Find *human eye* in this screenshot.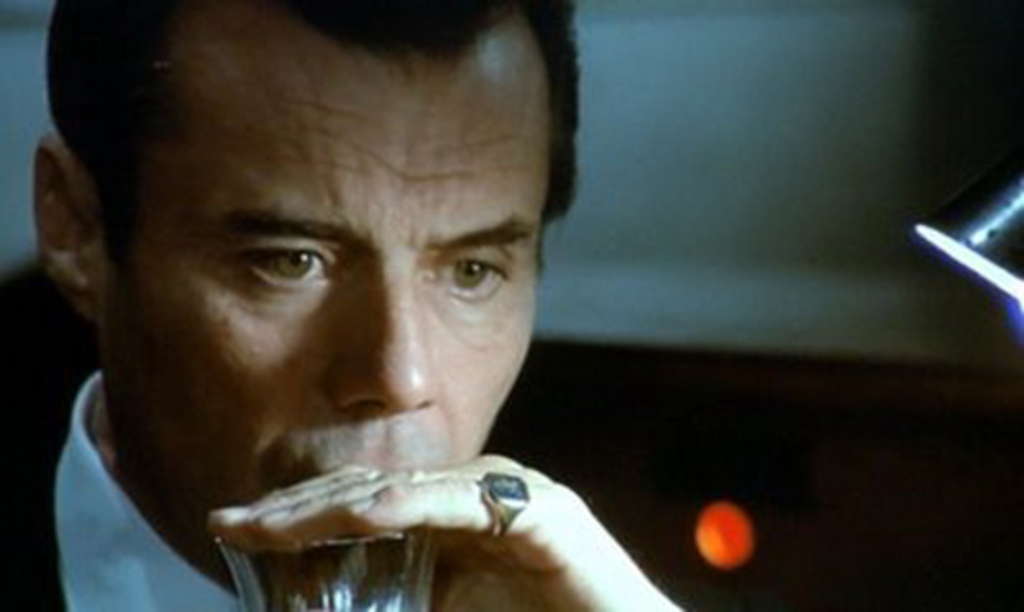
The bounding box for *human eye* is crop(414, 242, 520, 313).
